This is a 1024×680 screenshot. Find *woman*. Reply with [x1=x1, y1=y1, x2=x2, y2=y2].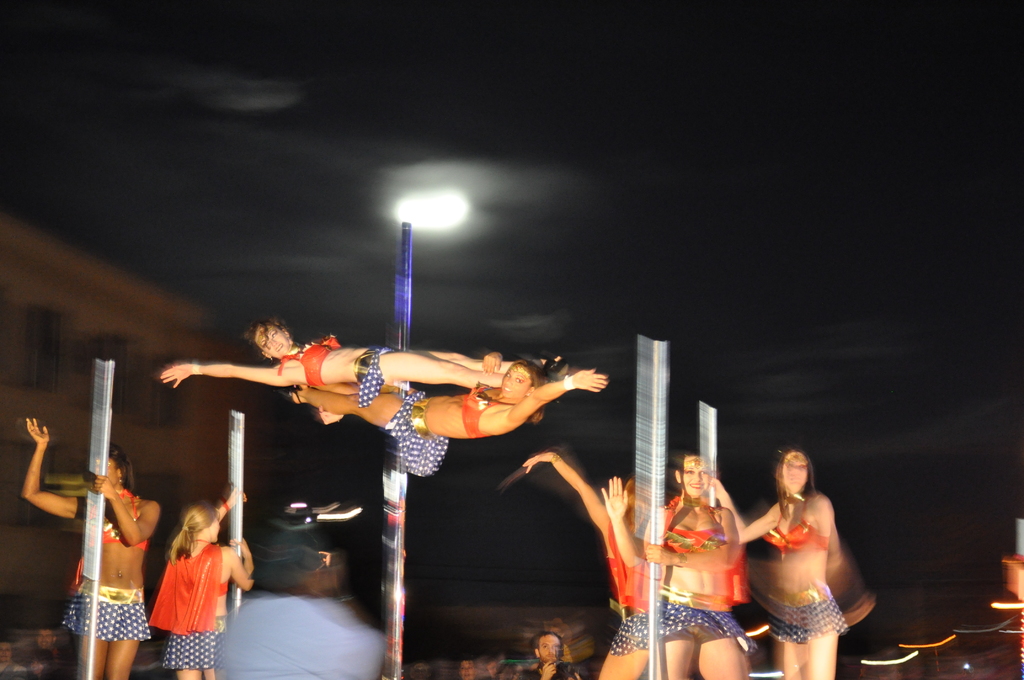
[x1=739, y1=437, x2=881, y2=672].
